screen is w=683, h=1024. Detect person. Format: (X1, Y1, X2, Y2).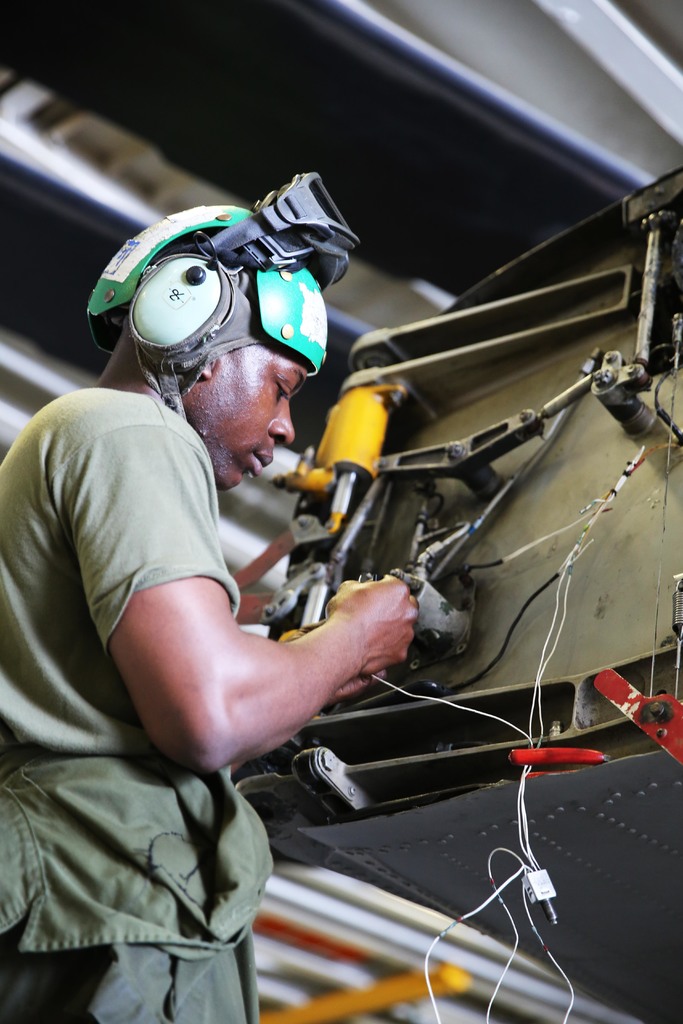
(0, 239, 433, 1023).
